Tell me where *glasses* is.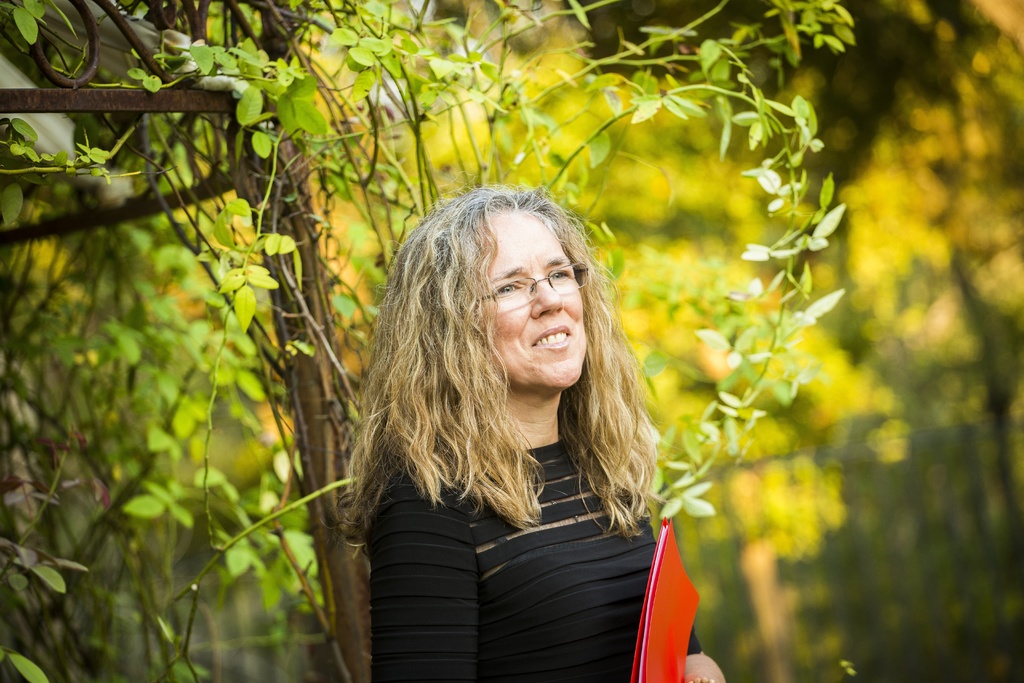
*glasses* is at (476,271,595,318).
